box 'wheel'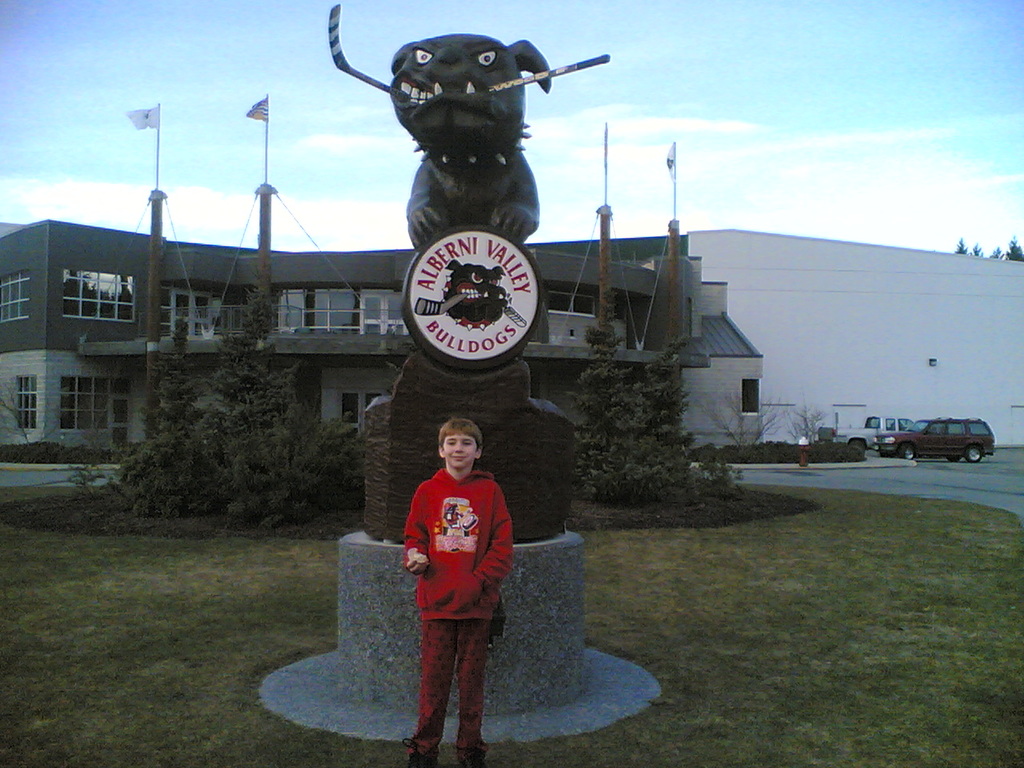
<bbox>966, 445, 985, 462</bbox>
